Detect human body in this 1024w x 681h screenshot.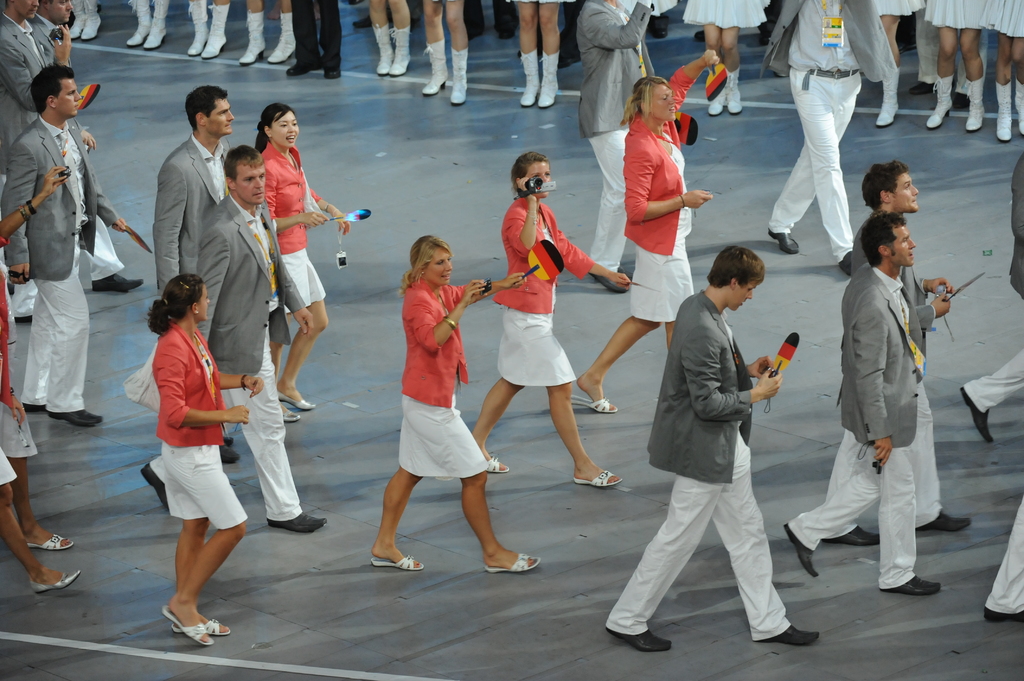
Detection: (left=253, top=102, right=351, bottom=422).
